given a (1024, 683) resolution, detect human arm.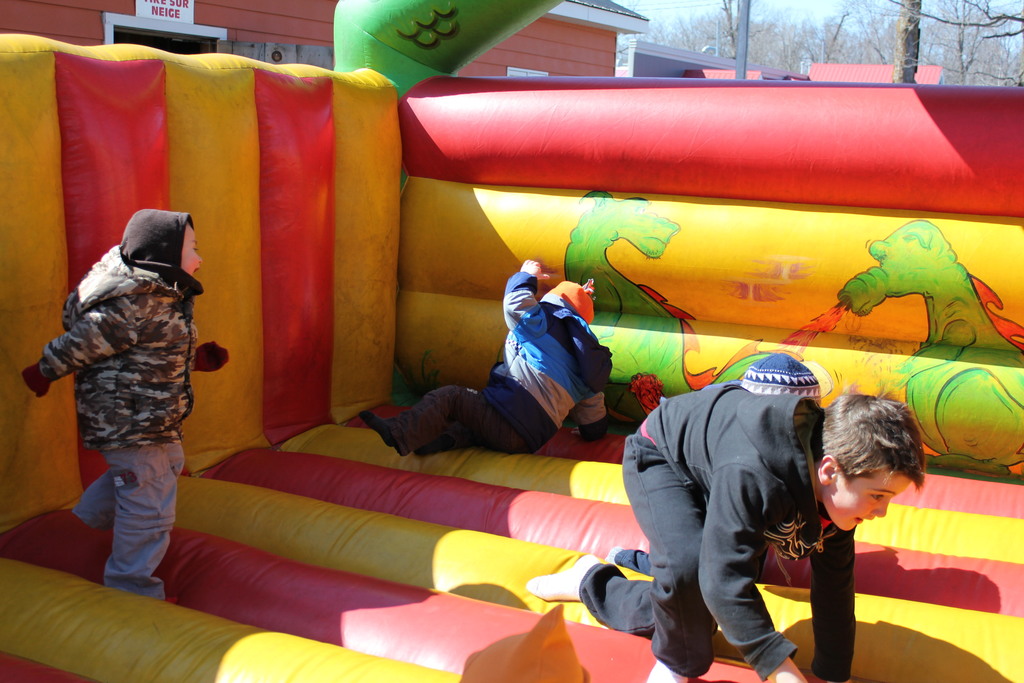
[198, 327, 229, 368].
